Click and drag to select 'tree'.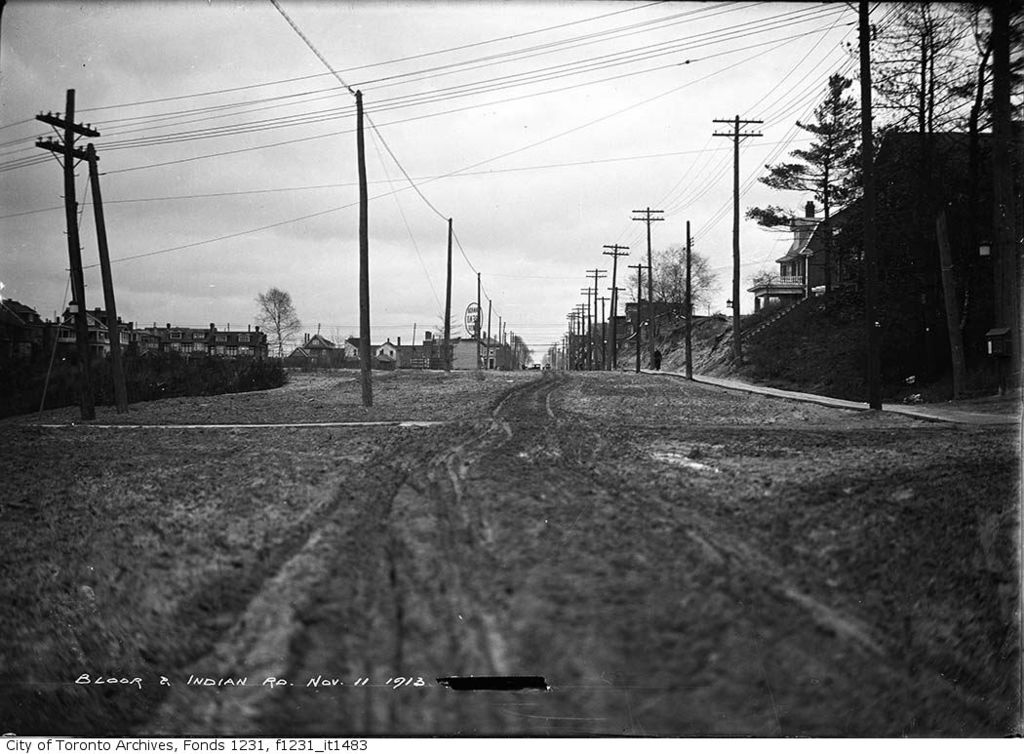
Selection: [left=630, top=240, right=719, bottom=344].
